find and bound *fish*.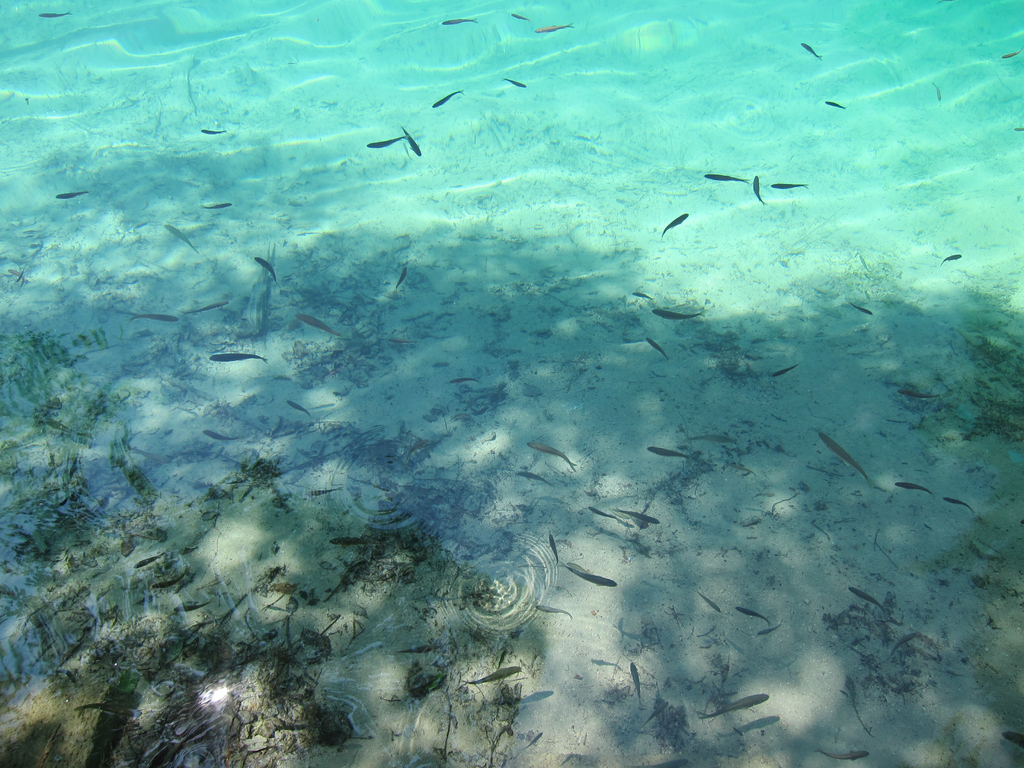
Bound: locate(768, 182, 806, 190).
